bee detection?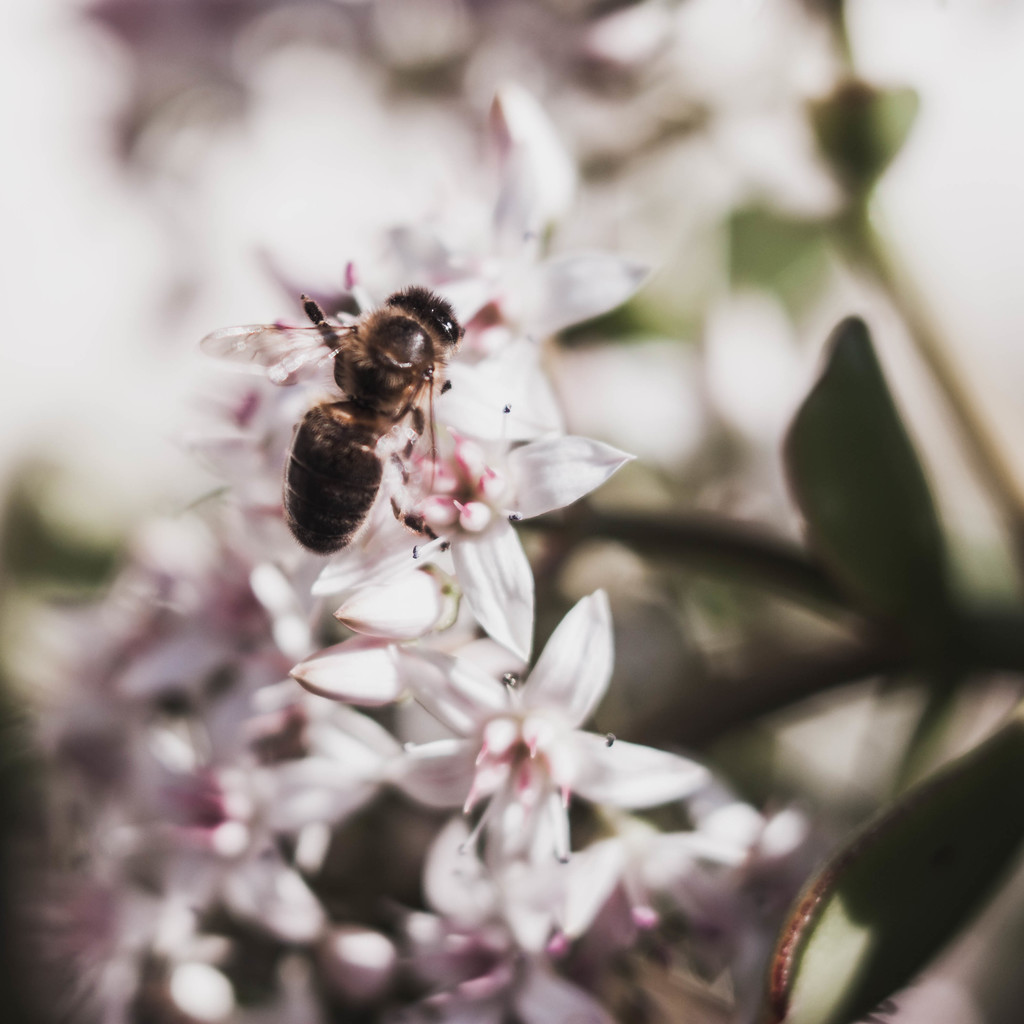
bbox(189, 241, 499, 572)
